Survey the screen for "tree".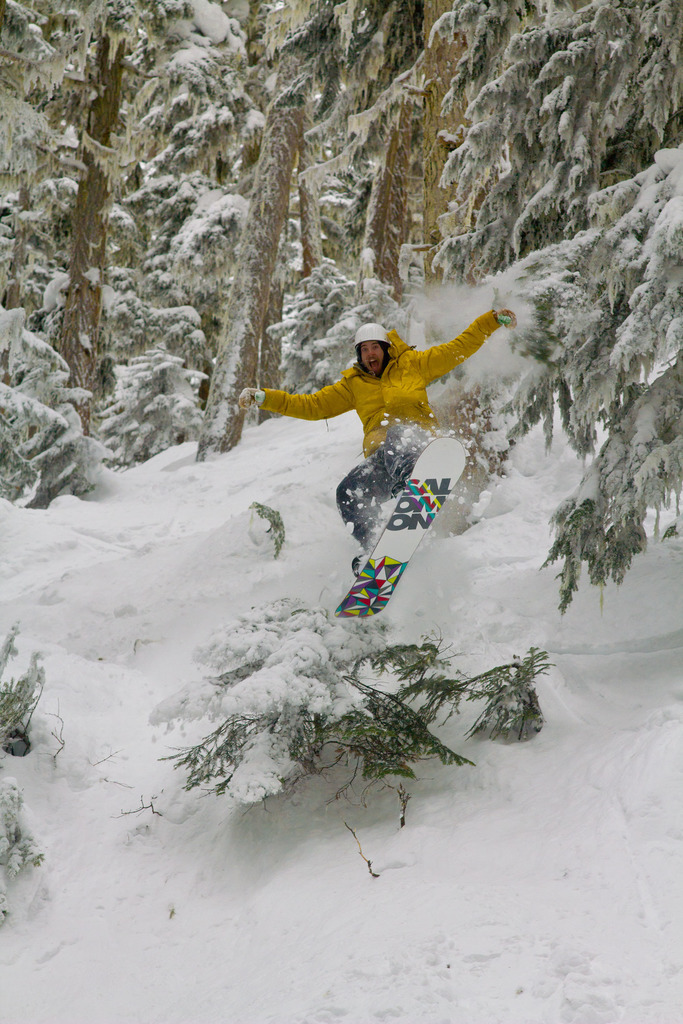
Survey found: 195 19 313 464.
